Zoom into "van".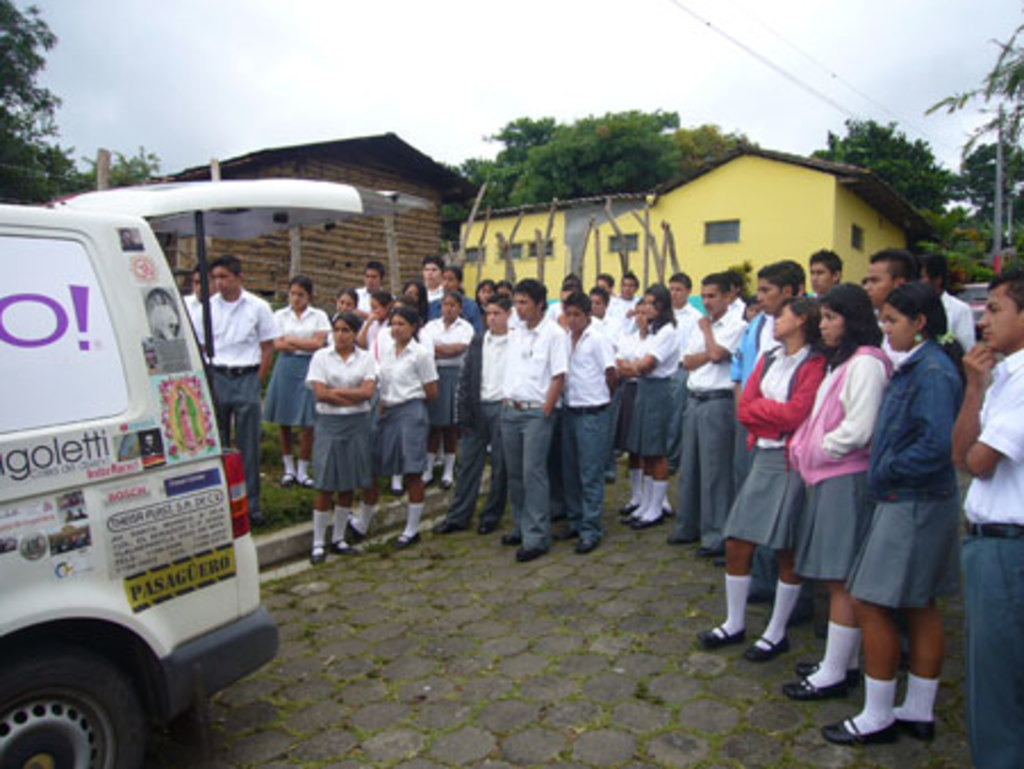
Zoom target: (x1=0, y1=205, x2=284, y2=767).
